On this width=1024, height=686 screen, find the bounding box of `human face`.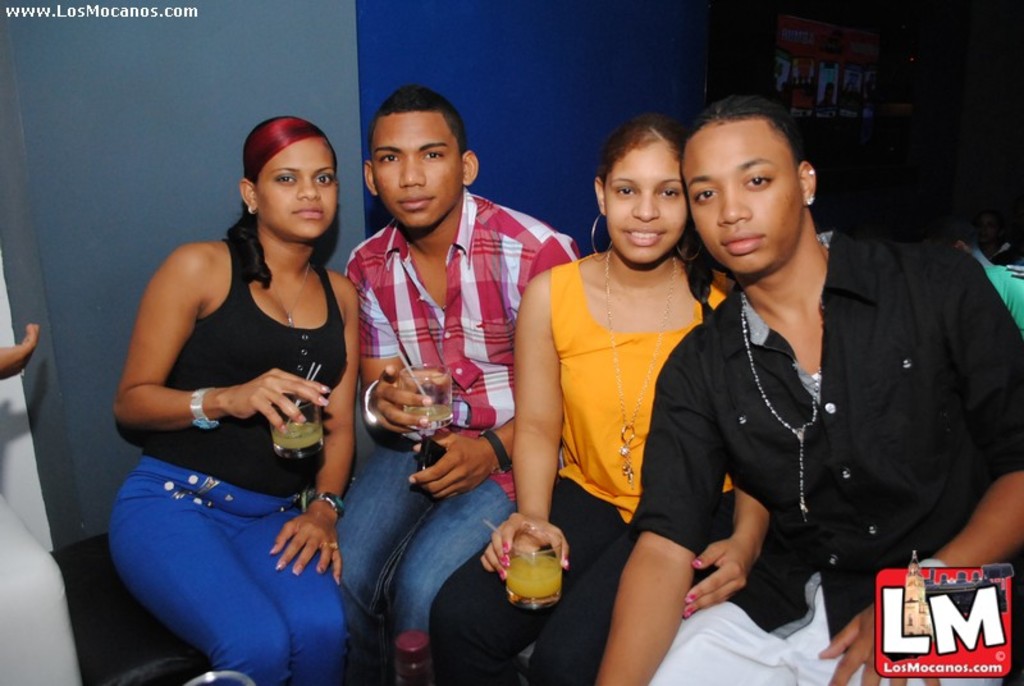
Bounding box: rect(255, 138, 342, 237).
